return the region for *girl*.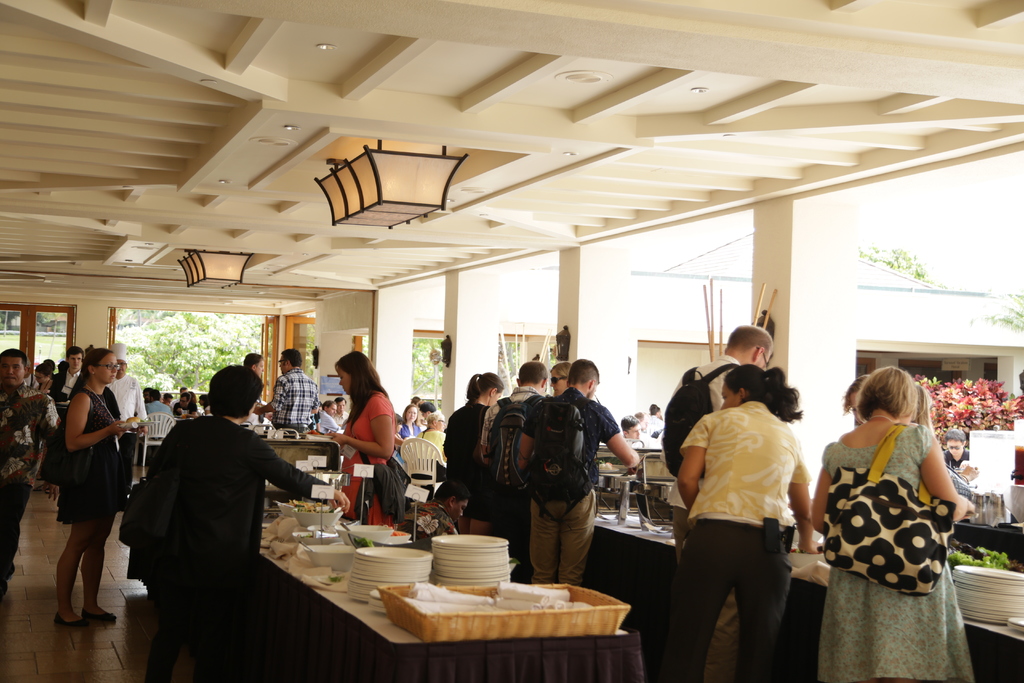
x1=52, y1=342, x2=147, y2=638.
